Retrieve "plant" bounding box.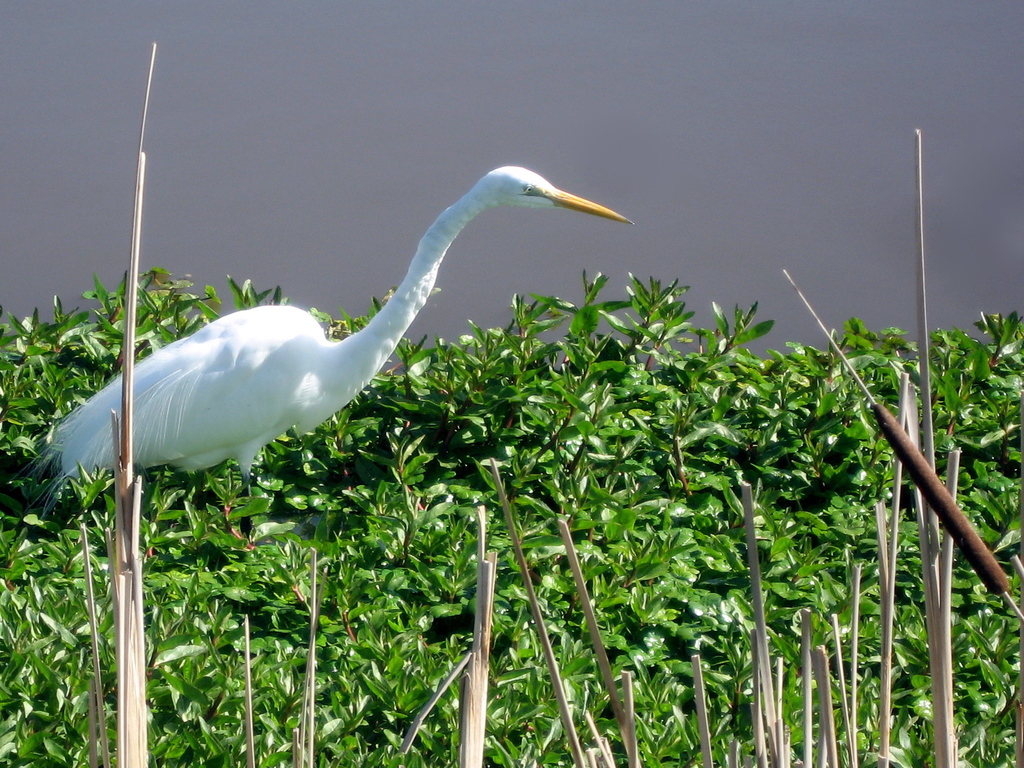
Bounding box: x1=693 y1=295 x2=787 y2=372.
